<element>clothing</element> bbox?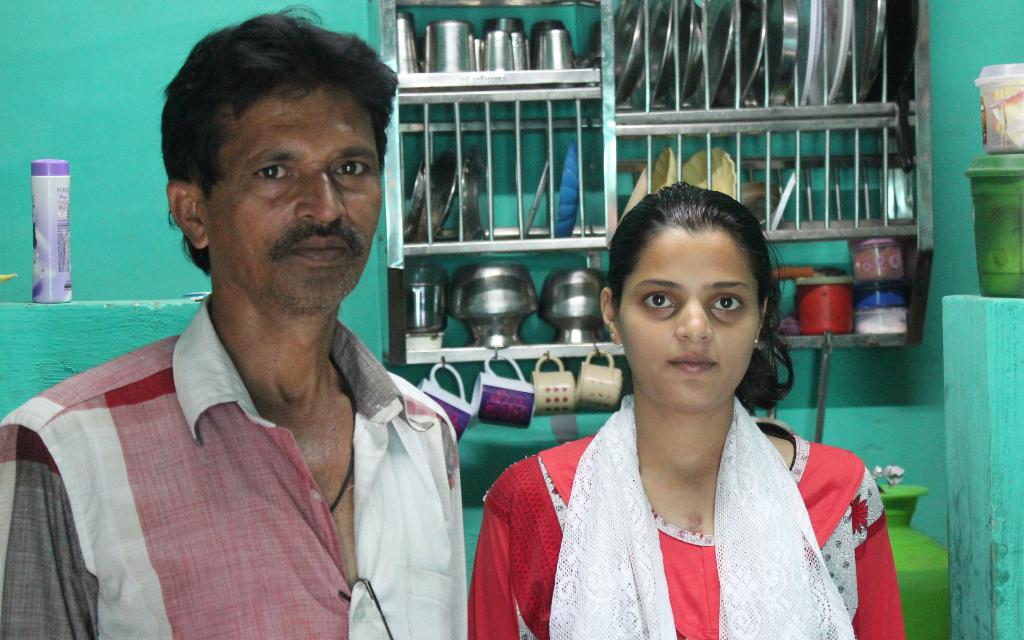
left=32, top=250, right=442, bottom=634
